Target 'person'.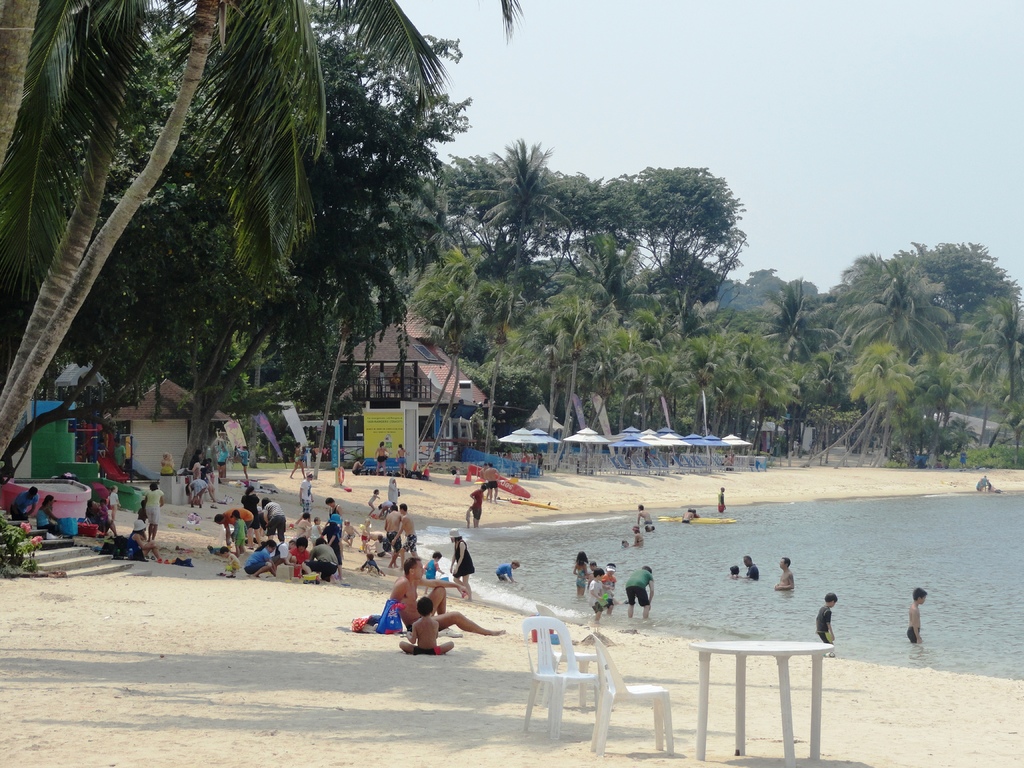
Target region: [x1=589, y1=570, x2=616, y2=621].
